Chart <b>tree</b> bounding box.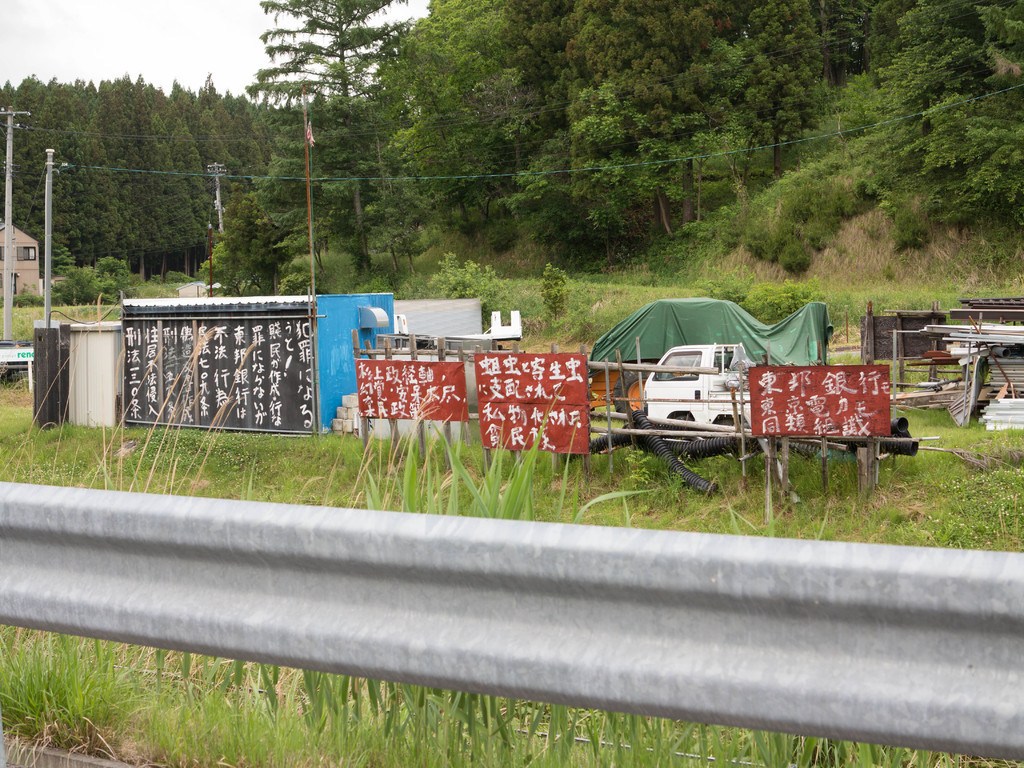
Charted: bbox=[59, 264, 107, 303].
